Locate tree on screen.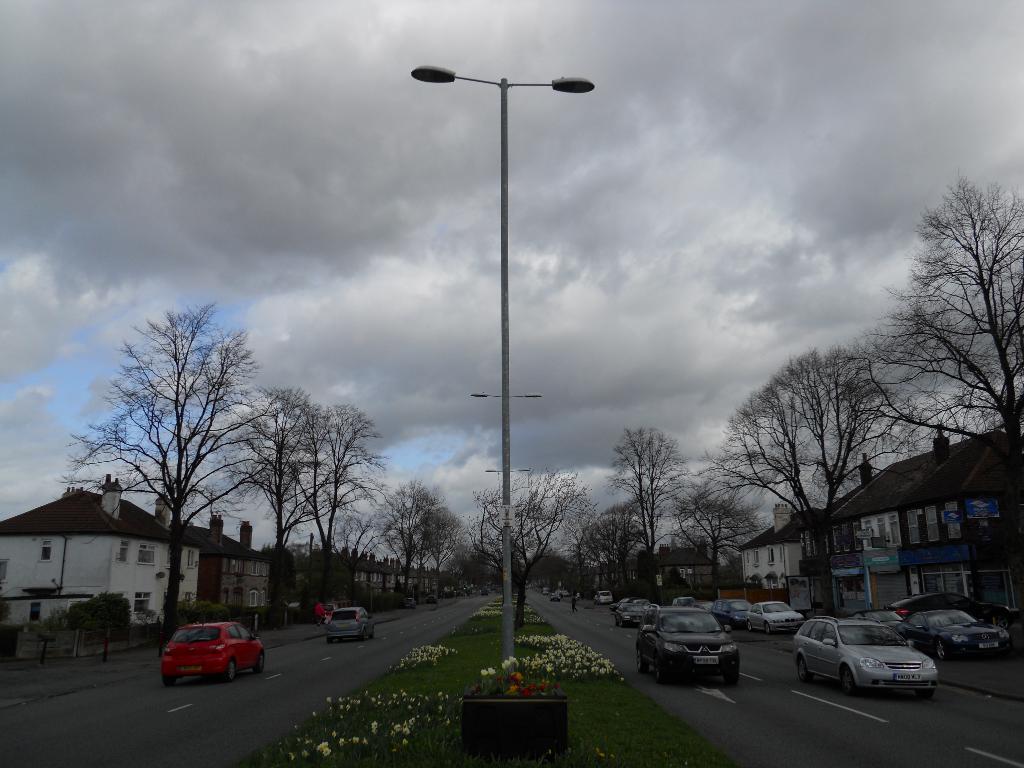
On screen at BBox(440, 524, 514, 593).
